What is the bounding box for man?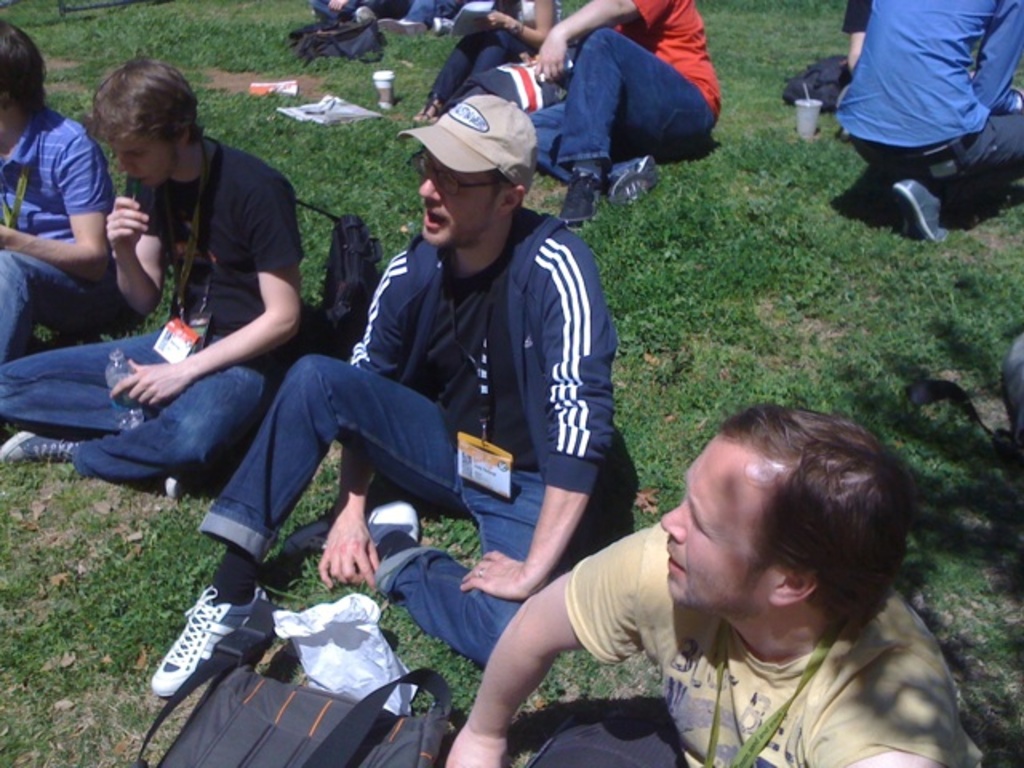
[left=437, top=405, right=982, bottom=766].
